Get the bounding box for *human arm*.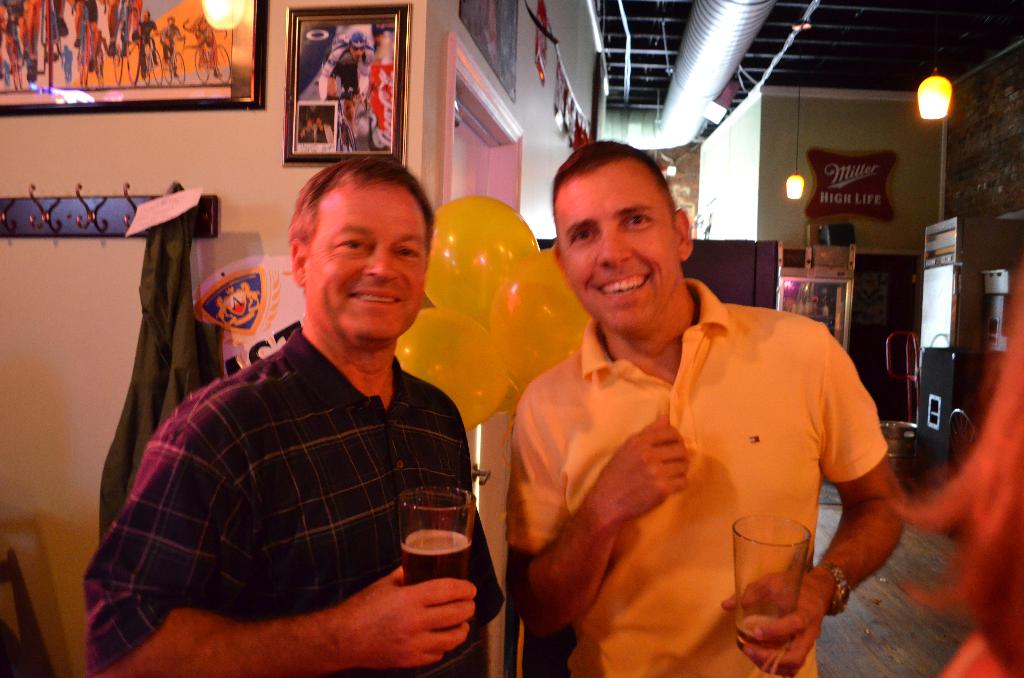
{"x1": 474, "y1": 528, "x2": 512, "y2": 677}.
